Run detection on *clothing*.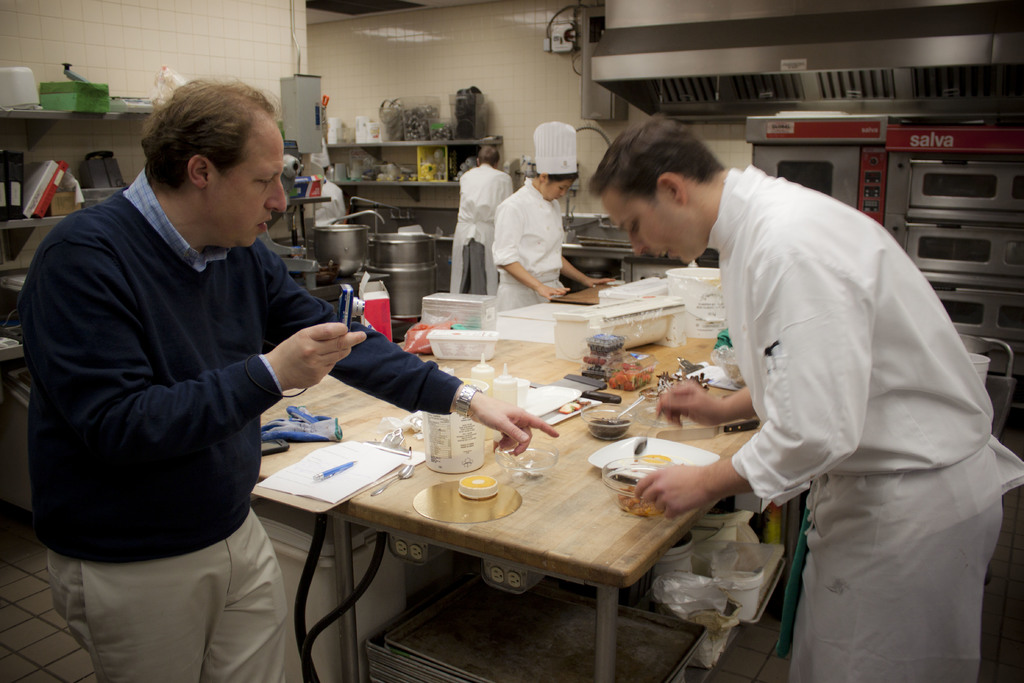
Result: box(716, 152, 1001, 682).
